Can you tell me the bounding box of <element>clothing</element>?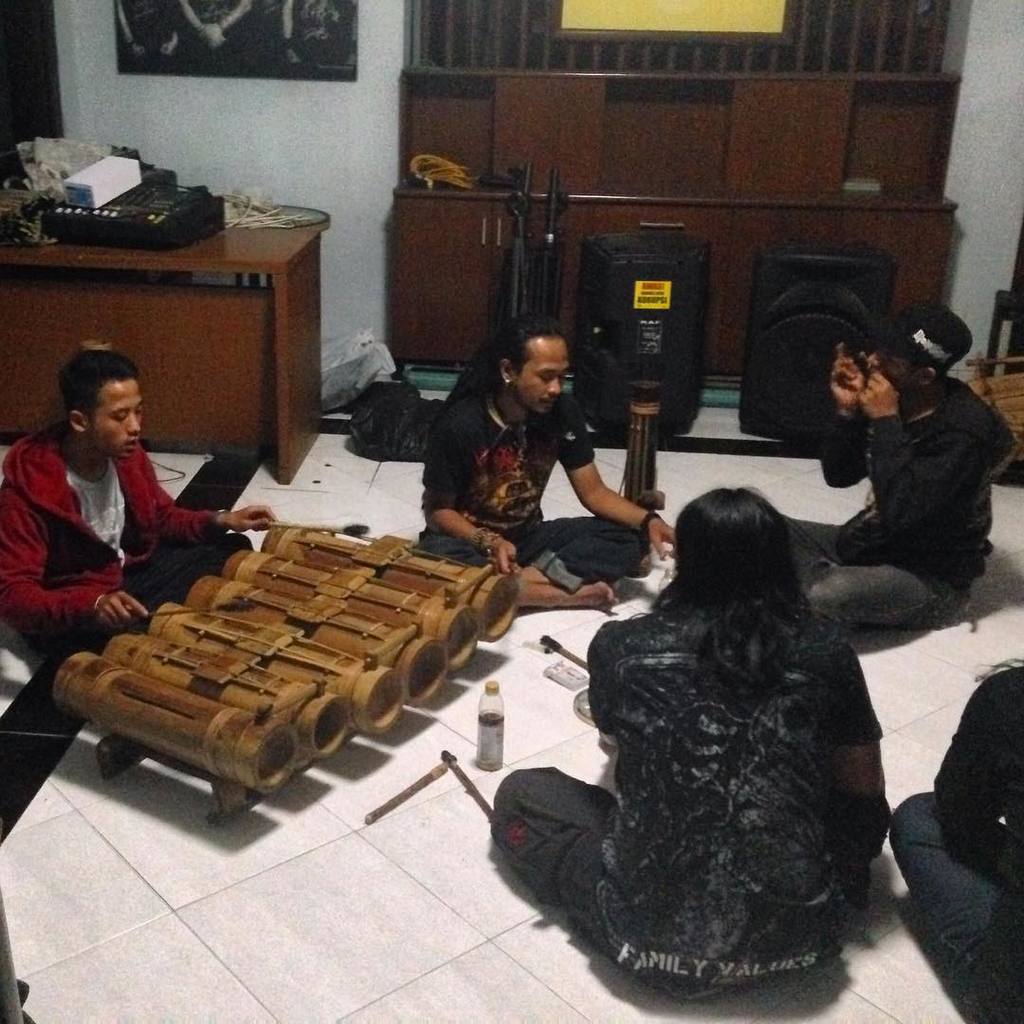
(x1=779, y1=518, x2=959, y2=618).
